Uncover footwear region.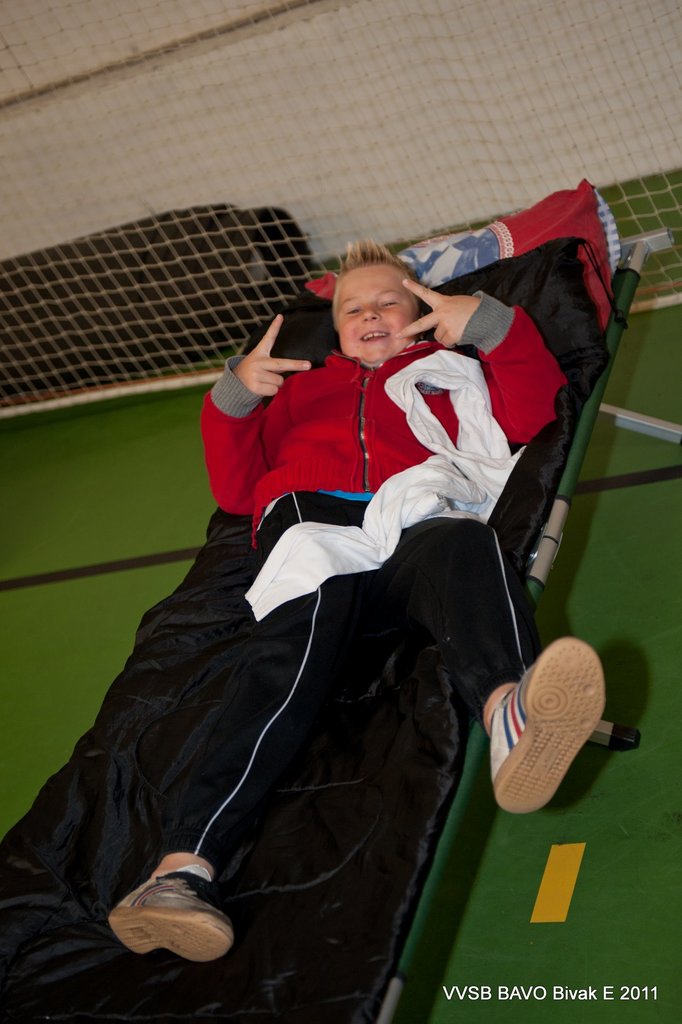
Uncovered: (left=485, top=638, right=606, bottom=815).
